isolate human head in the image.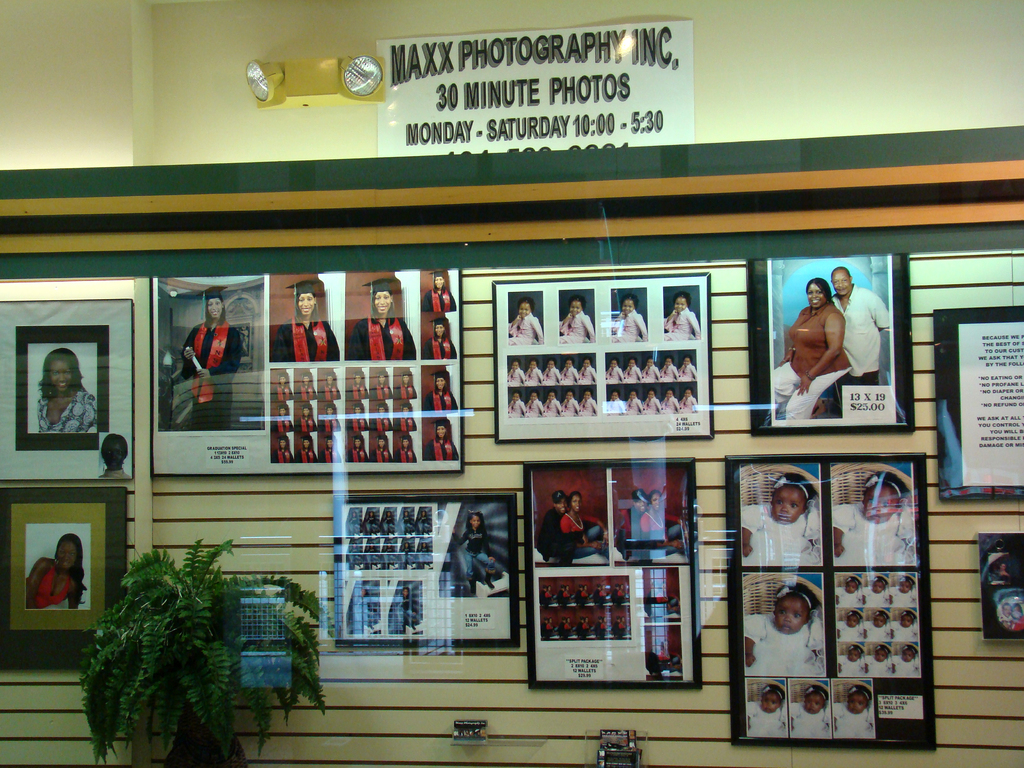
Isolated region: [570,490,582,514].
